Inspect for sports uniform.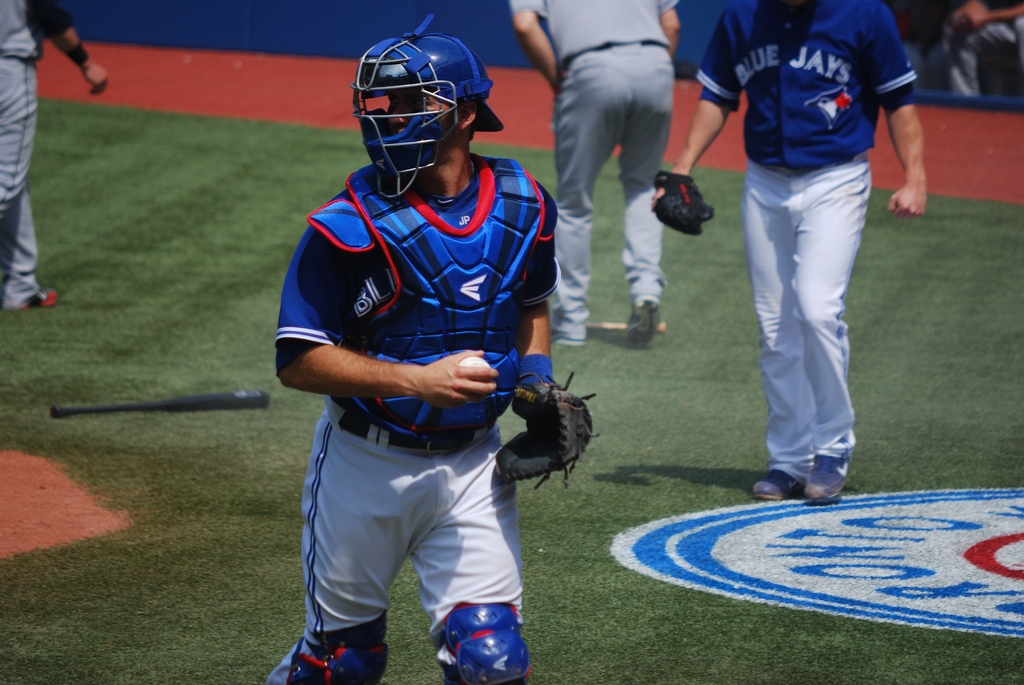
Inspection: (left=510, top=0, right=681, bottom=350).
